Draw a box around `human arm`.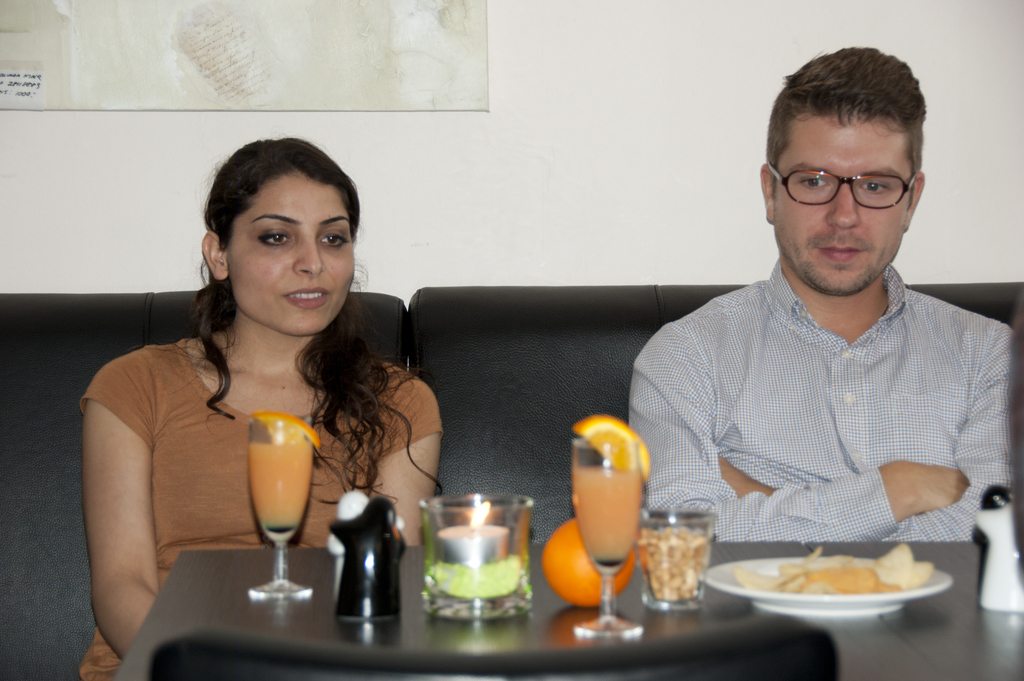
74:347:169:653.
